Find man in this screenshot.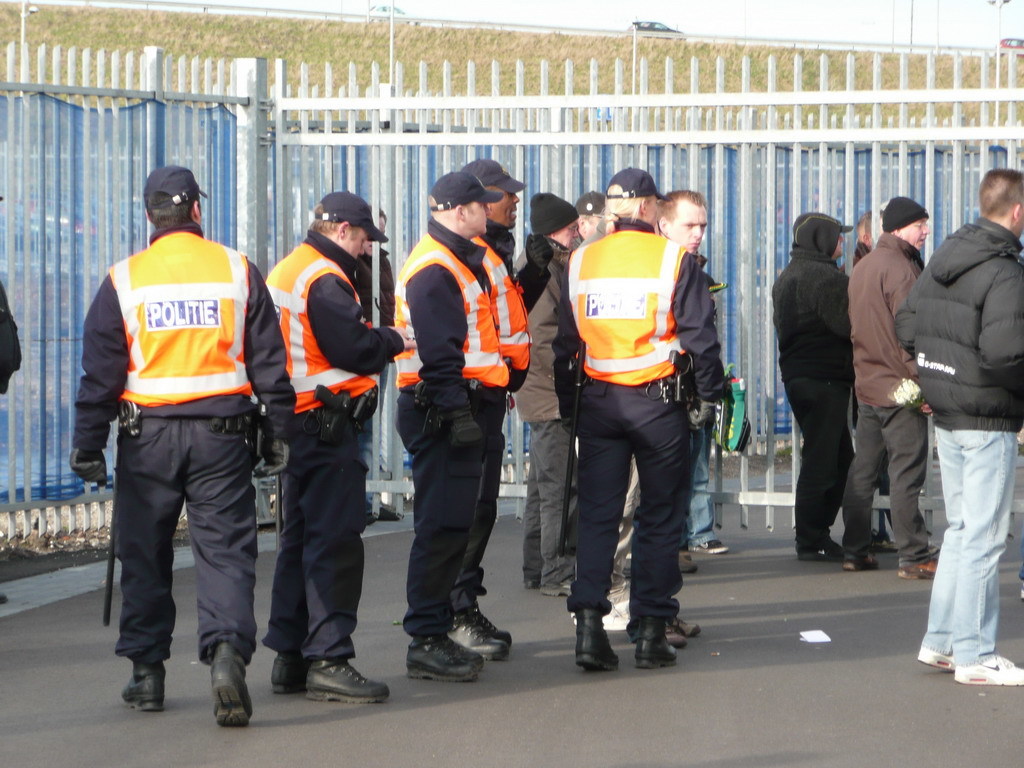
The bounding box for man is <box>266,194,415,711</box>.
